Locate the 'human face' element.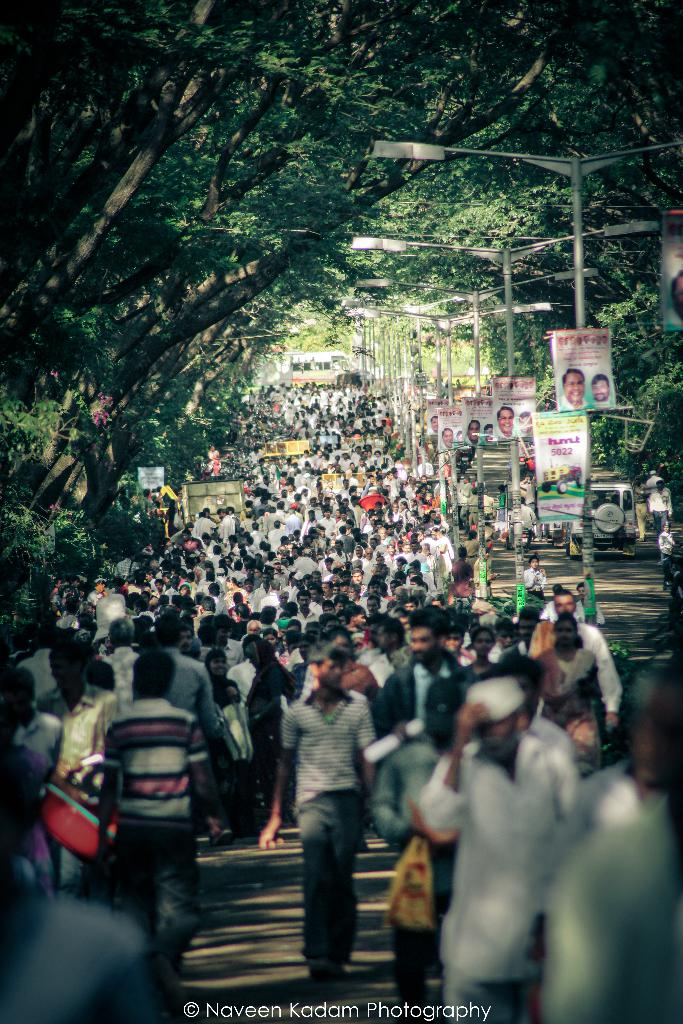
Element bbox: locate(485, 429, 493, 441).
